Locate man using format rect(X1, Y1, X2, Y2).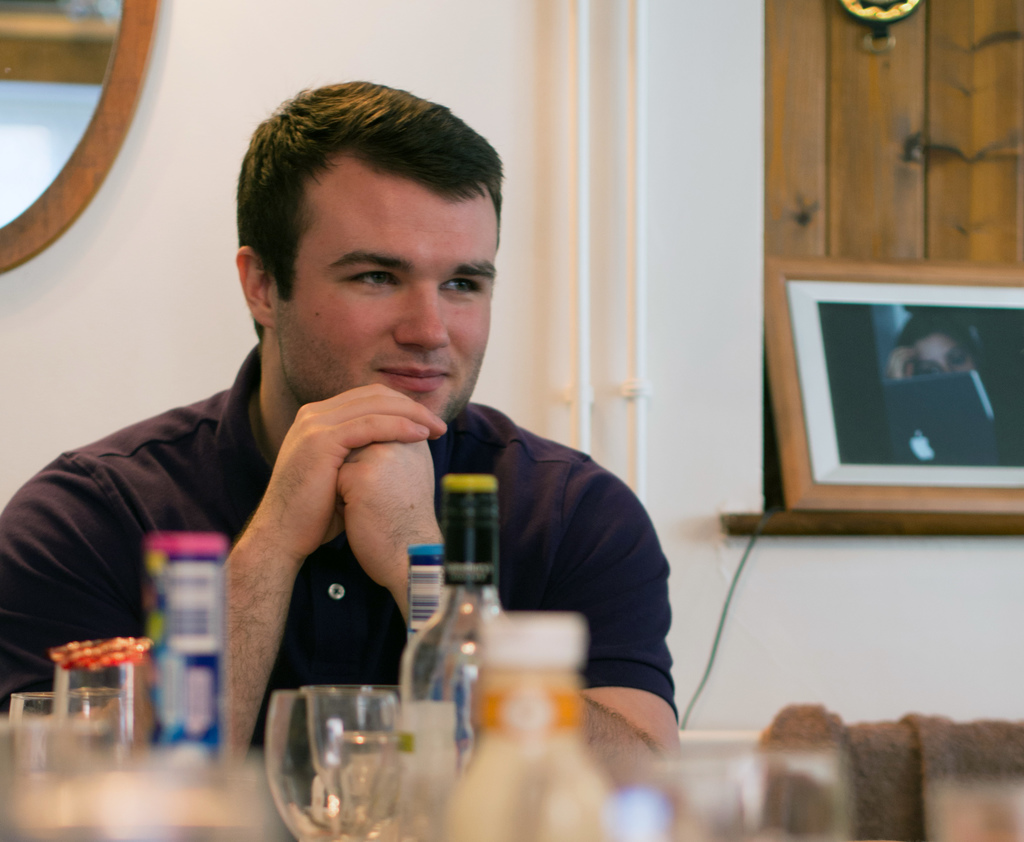
rect(0, 72, 675, 799).
